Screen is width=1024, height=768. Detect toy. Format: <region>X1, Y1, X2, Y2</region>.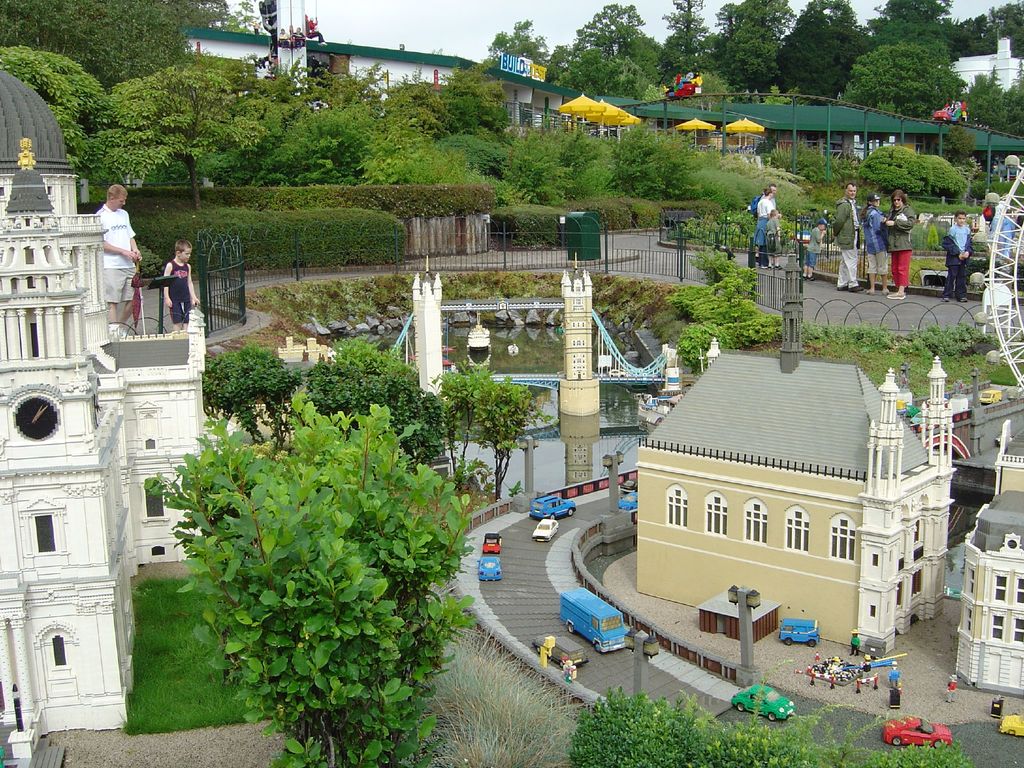
<region>529, 497, 576, 520</region>.
